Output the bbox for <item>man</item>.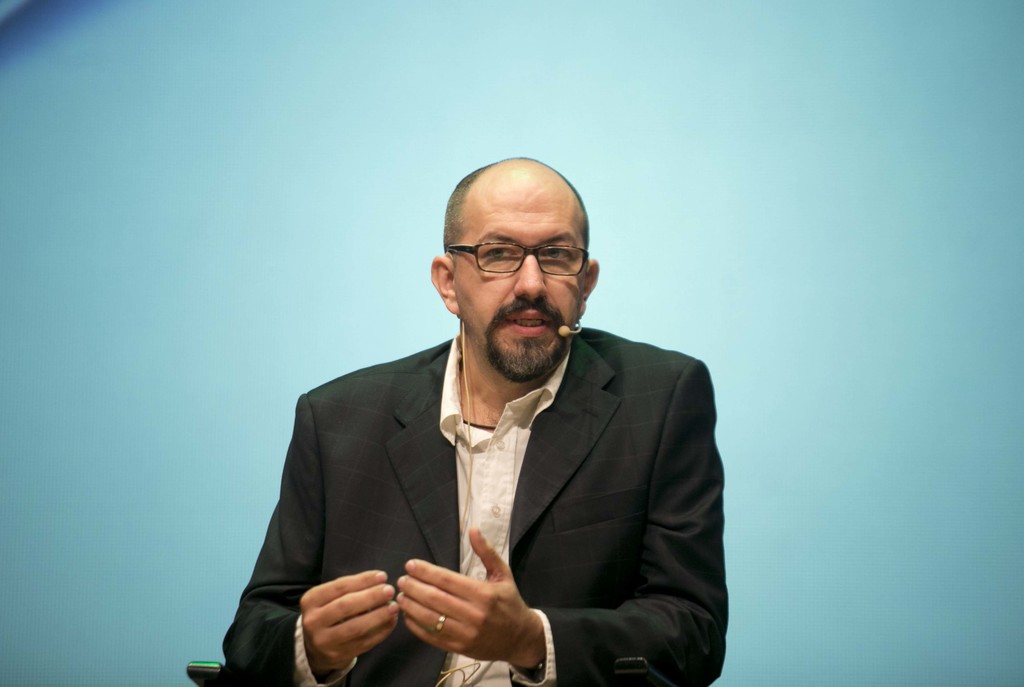
[x1=242, y1=174, x2=742, y2=686].
